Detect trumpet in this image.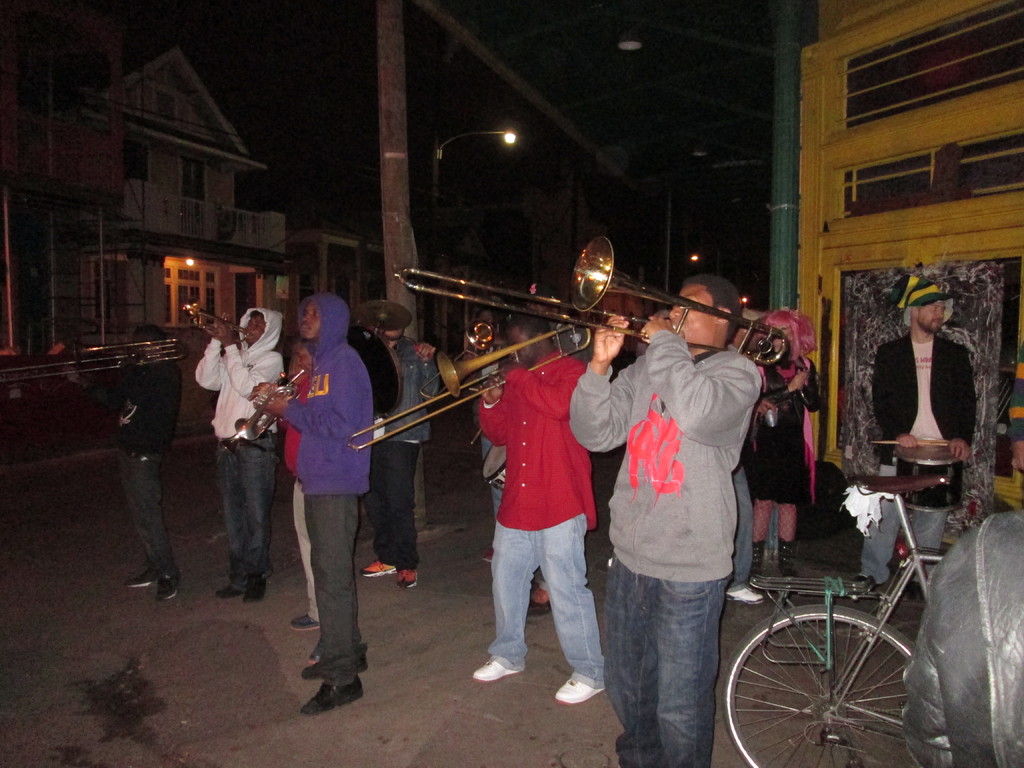
Detection: [left=181, top=299, right=262, bottom=336].
